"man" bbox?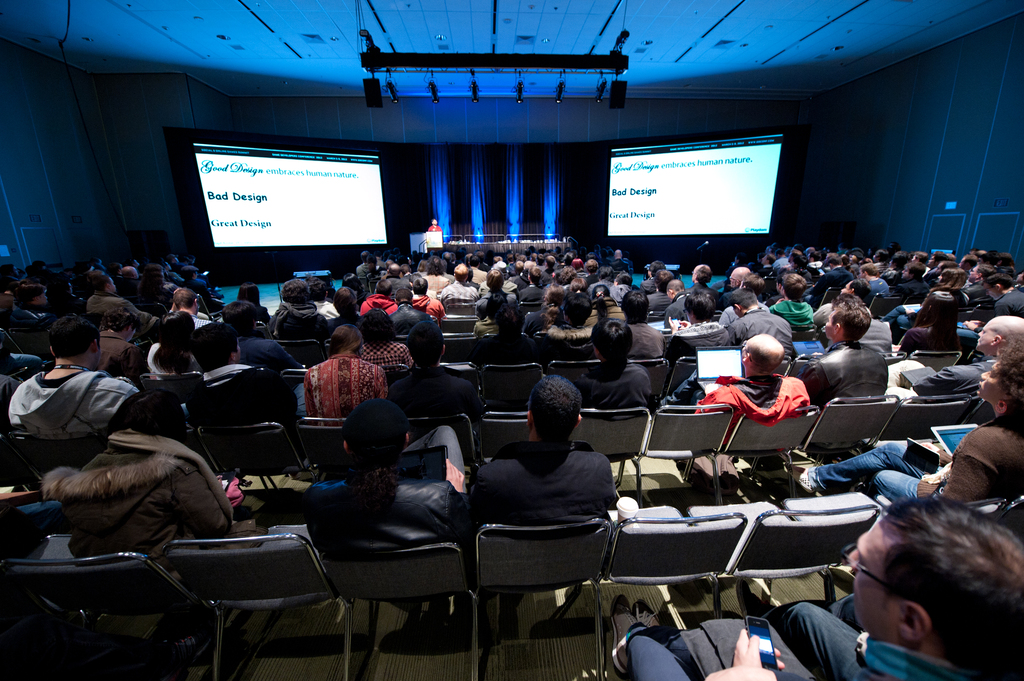
884/314/1023/402
